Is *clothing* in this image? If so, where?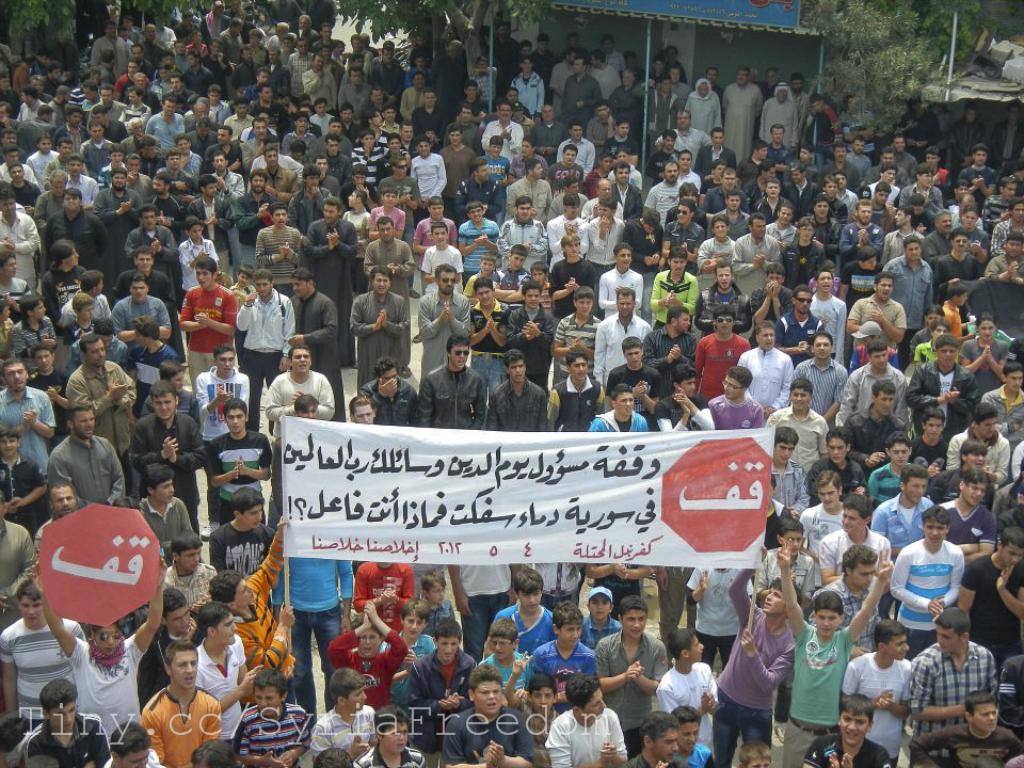
Yes, at rect(883, 230, 911, 262).
